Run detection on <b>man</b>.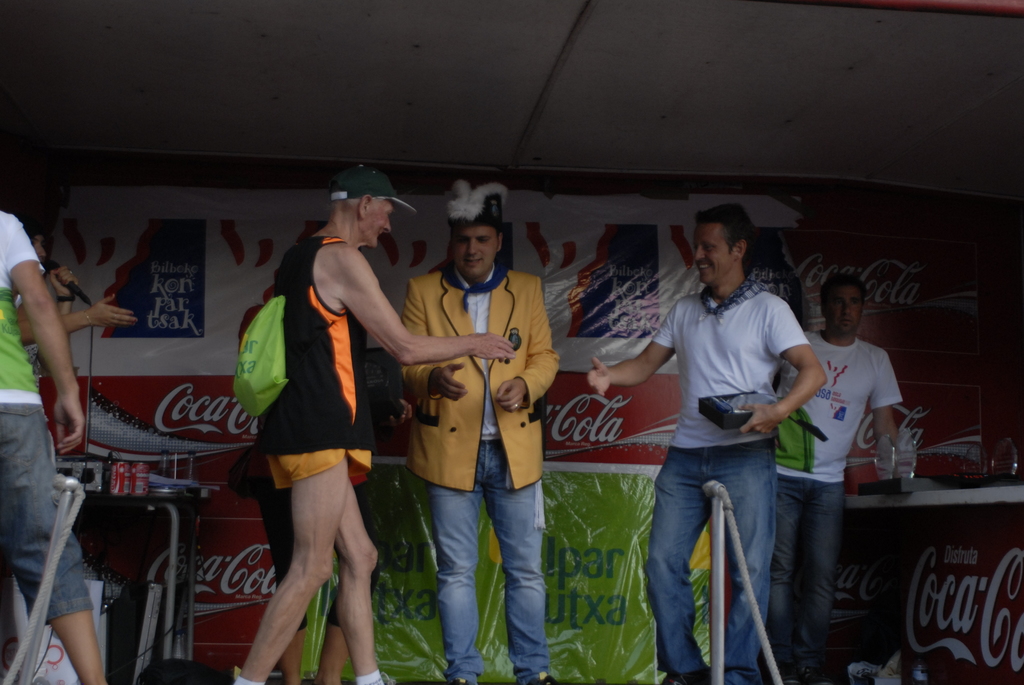
Result: select_region(234, 165, 519, 684).
